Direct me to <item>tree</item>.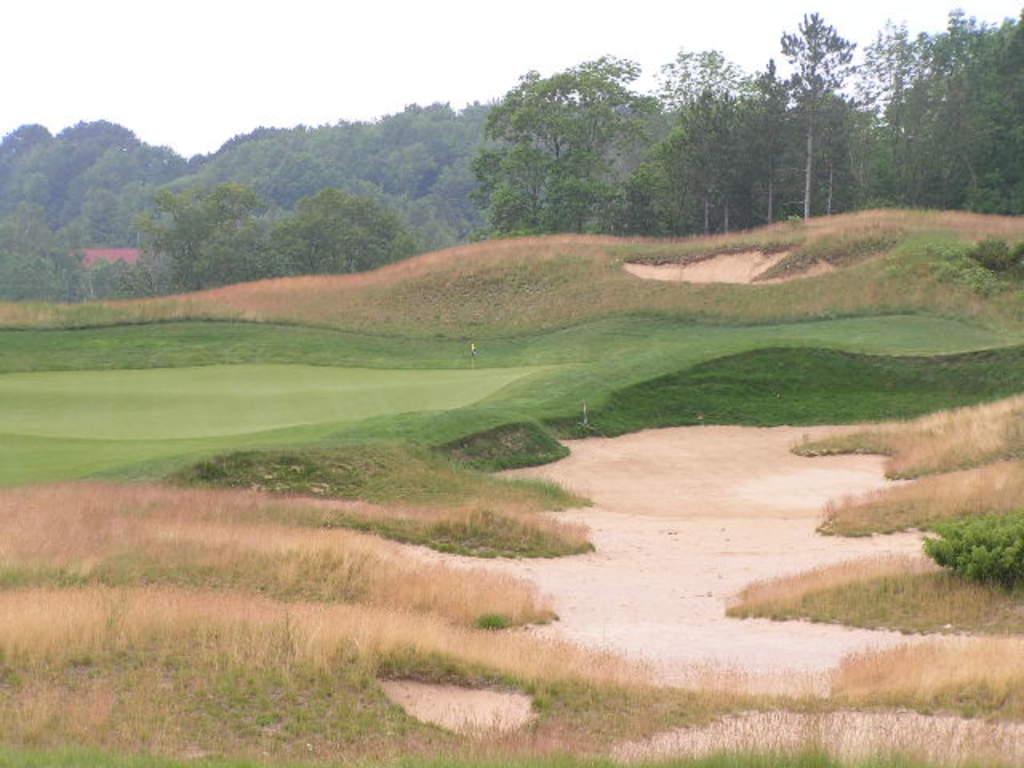
Direction: detection(86, 261, 166, 306).
